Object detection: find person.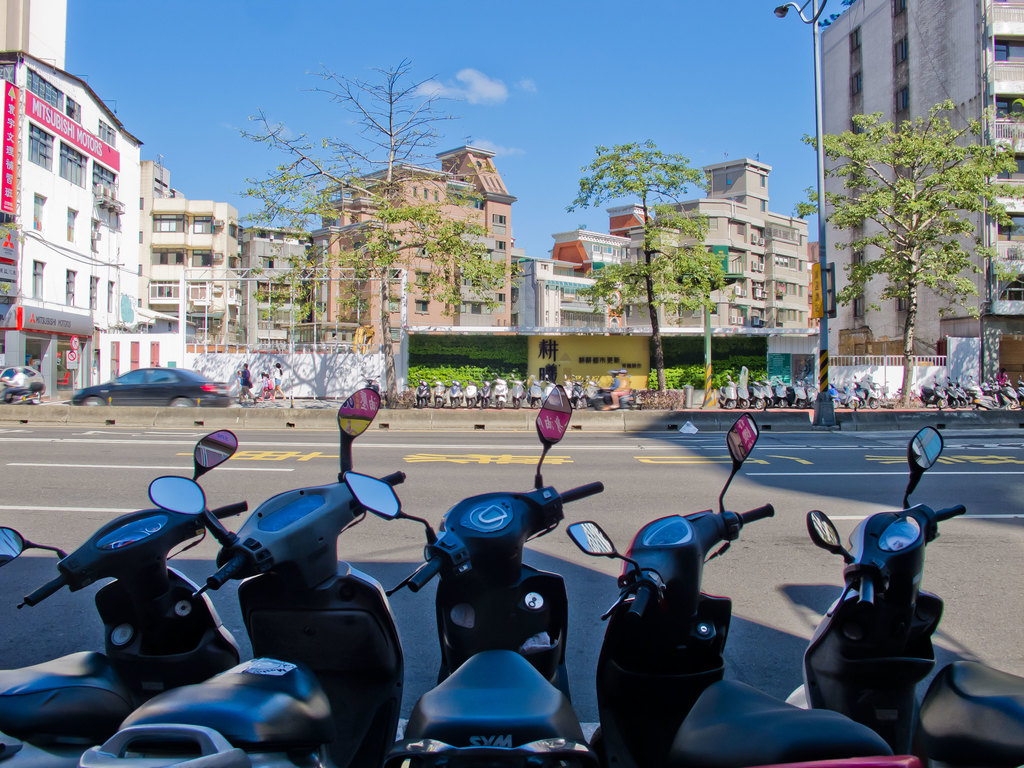
region(612, 367, 627, 410).
